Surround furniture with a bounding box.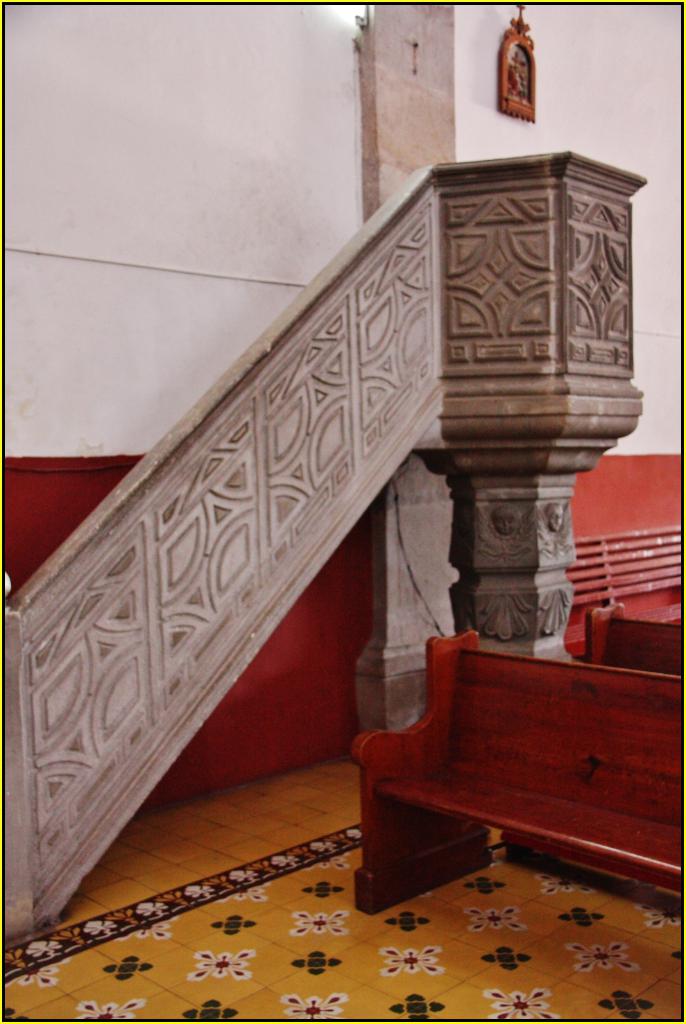
(560,528,685,663).
